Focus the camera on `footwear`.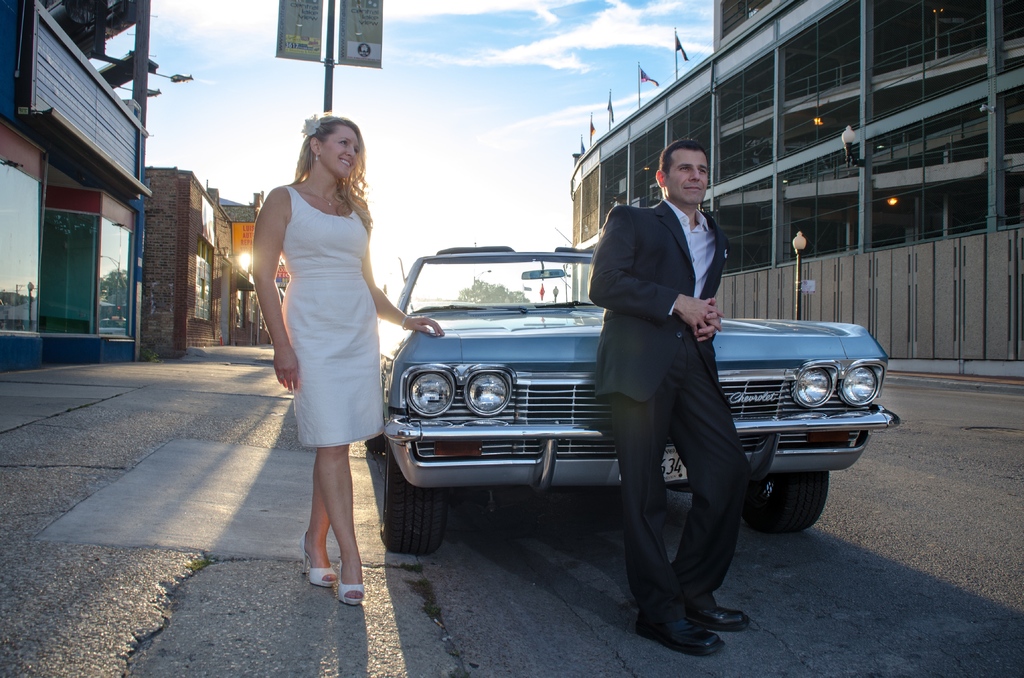
Focus region: {"left": 632, "top": 592, "right": 740, "bottom": 650}.
